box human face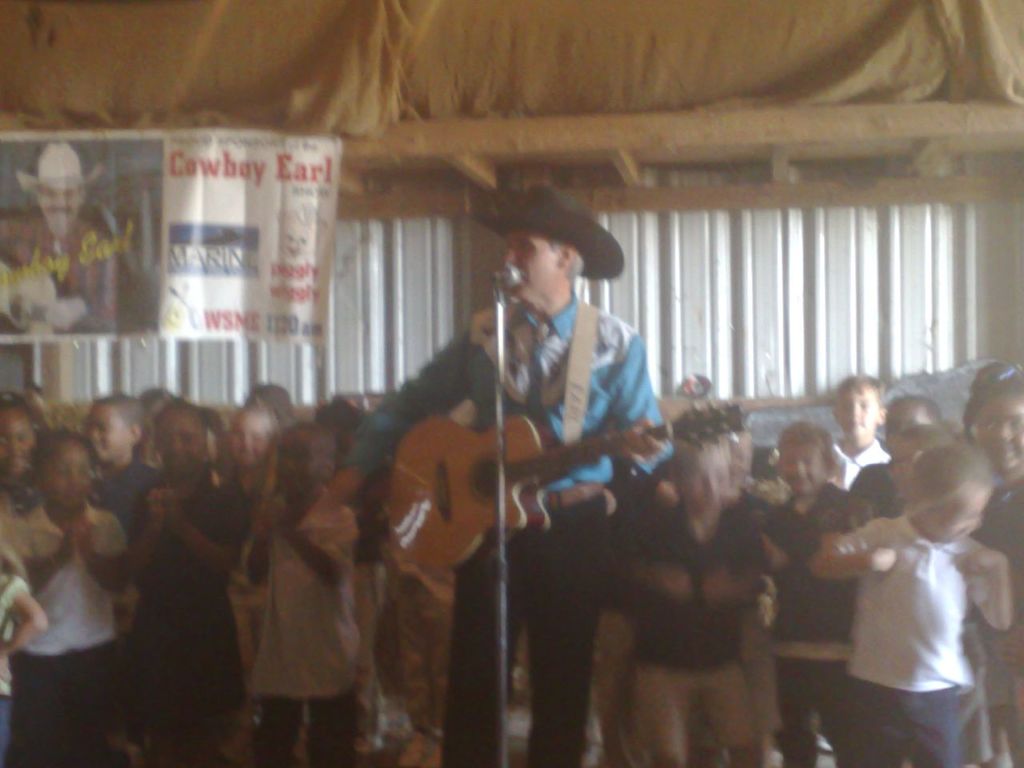
l=0, t=412, r=31, b=474
